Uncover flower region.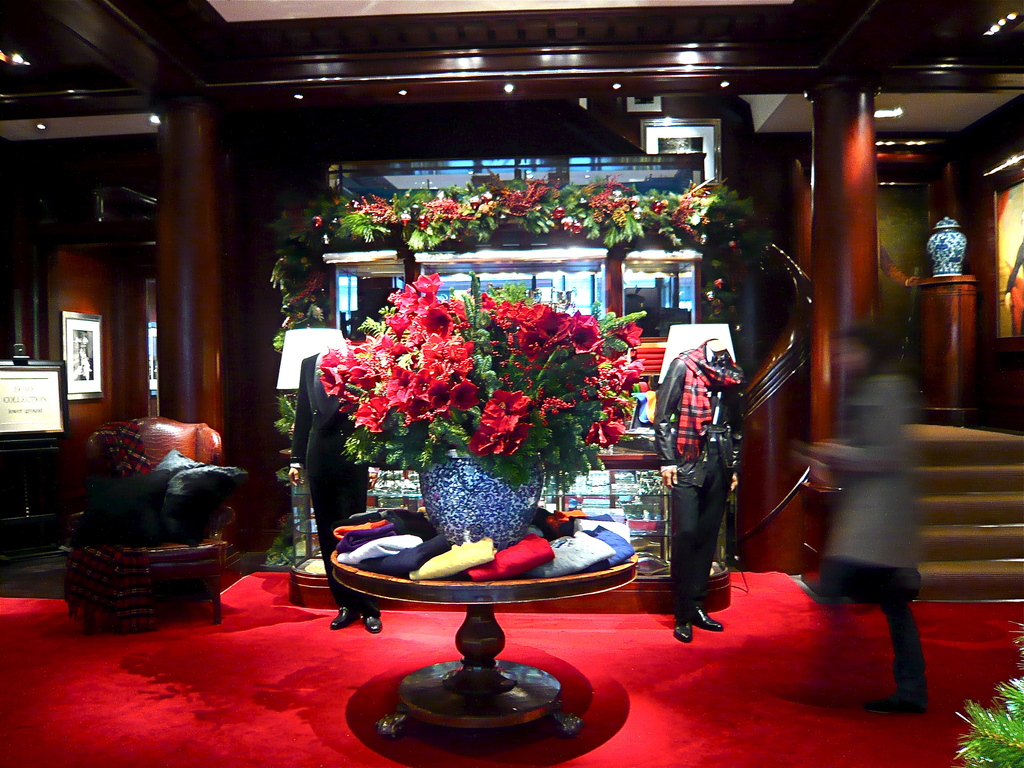
Uncovered: Rect(731, 241, 737, 247).
